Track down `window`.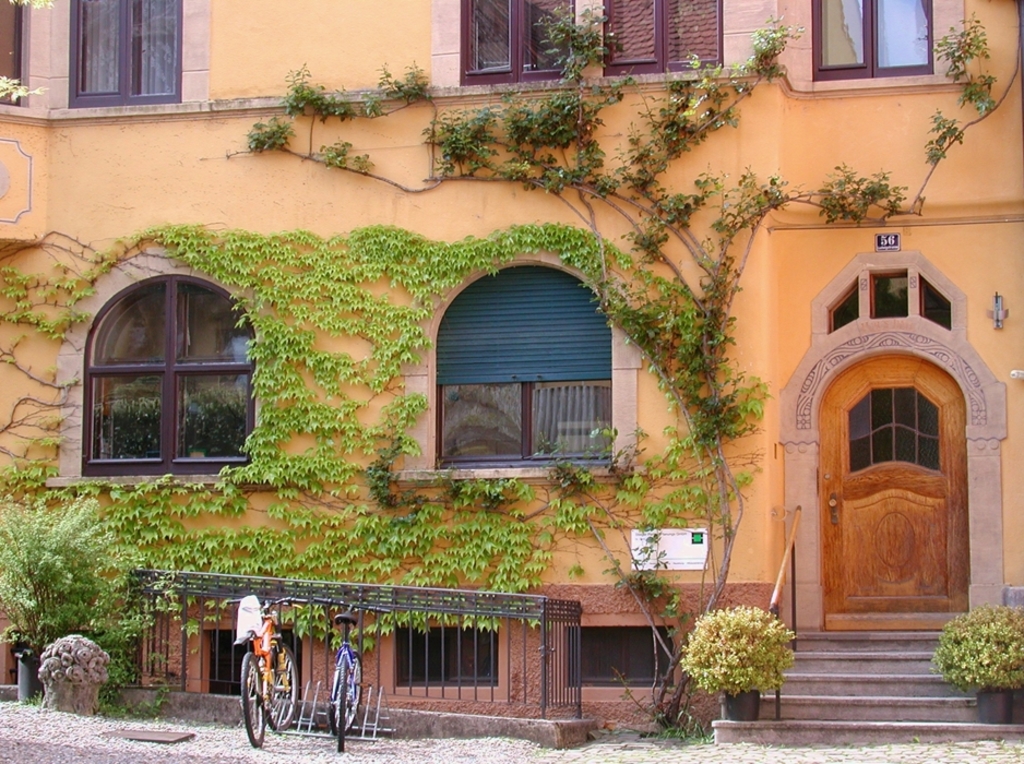
Tracked to locate(600, 0, 722, 79).
